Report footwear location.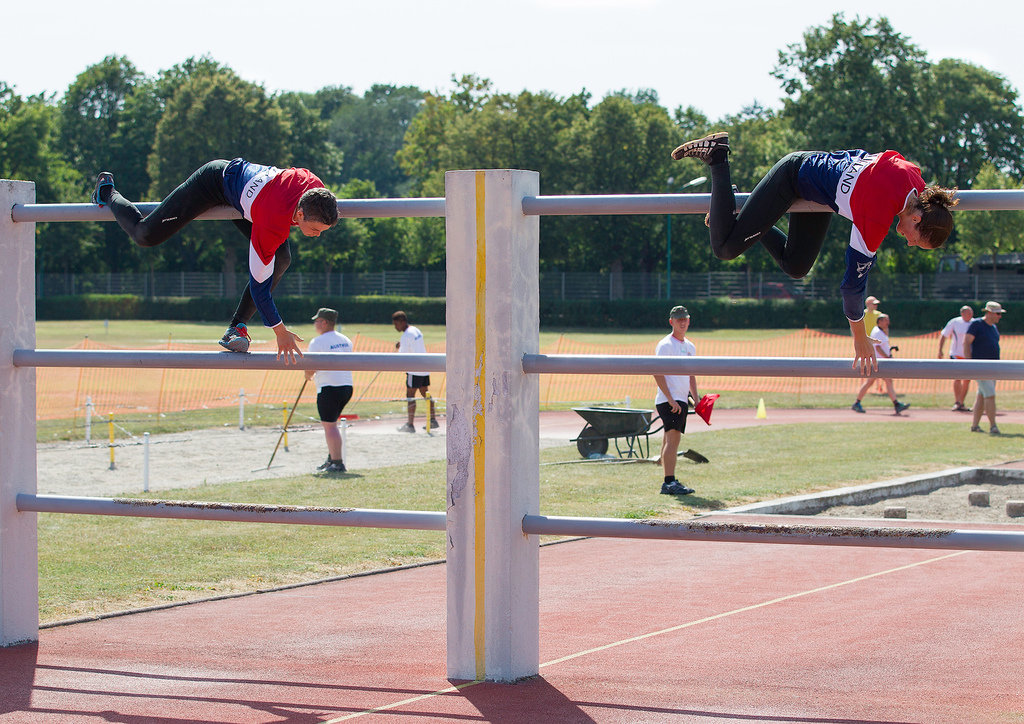
Report: locate(658, 478, 694, 498).
